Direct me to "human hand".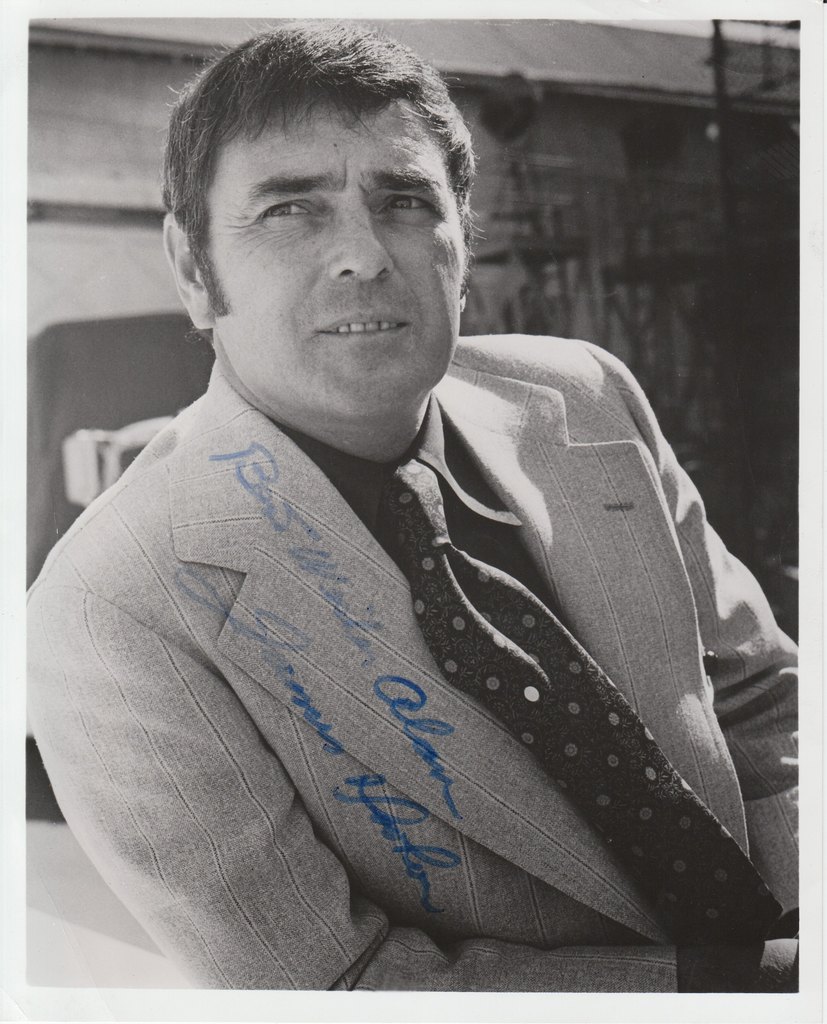
Direction: 725, 939, 802, 995.
